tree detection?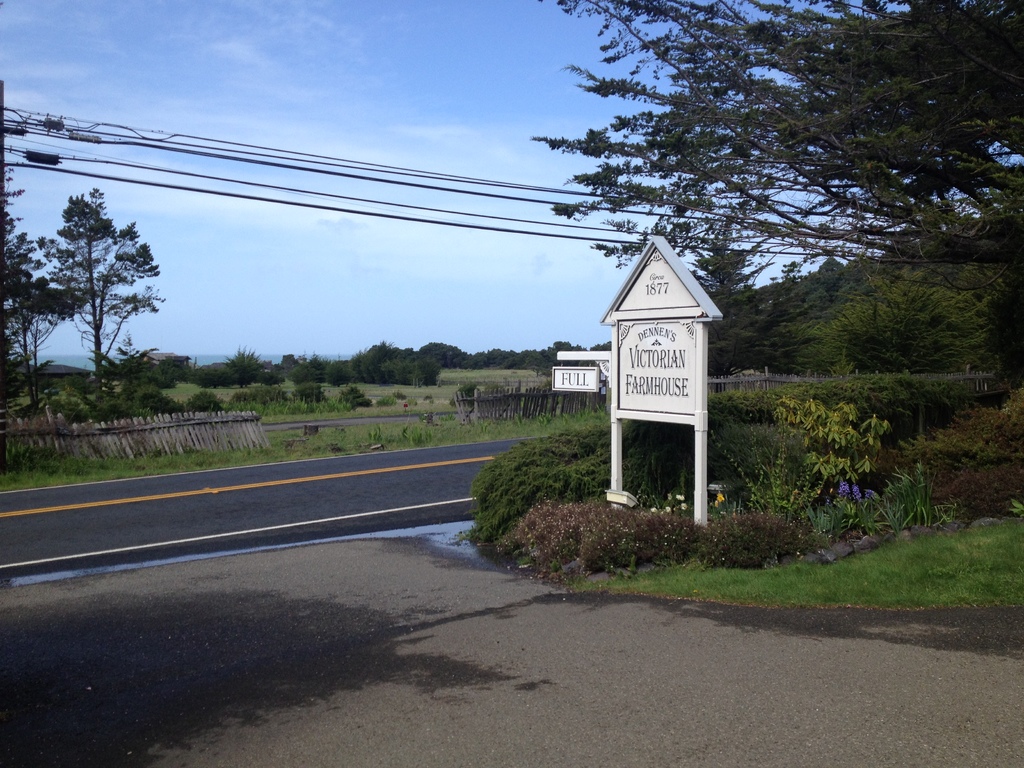
416 339 467 378
